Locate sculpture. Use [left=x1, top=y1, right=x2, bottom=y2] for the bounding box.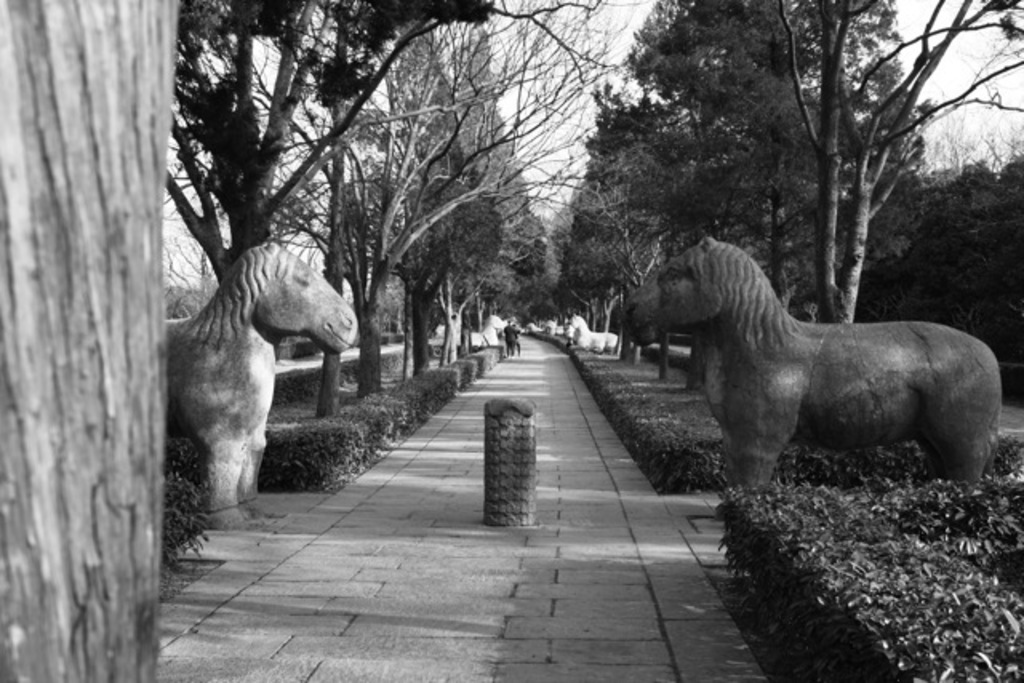
[left=618, top=240, right=1005, bottom=496].
